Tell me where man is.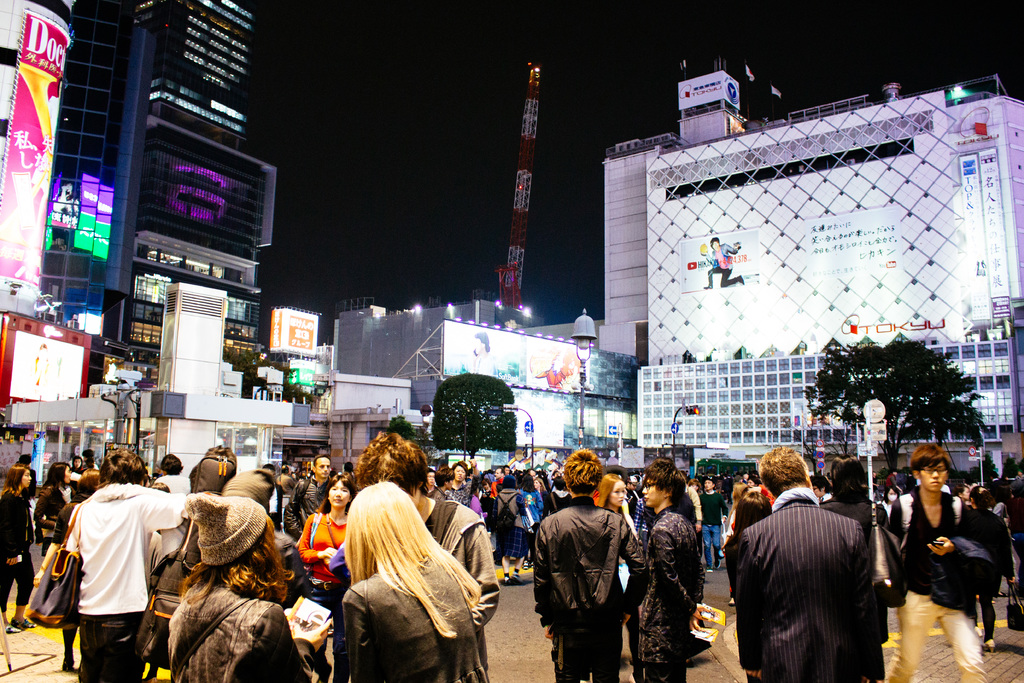
man is at (left=152, top=454, right=193, bottom=495).
